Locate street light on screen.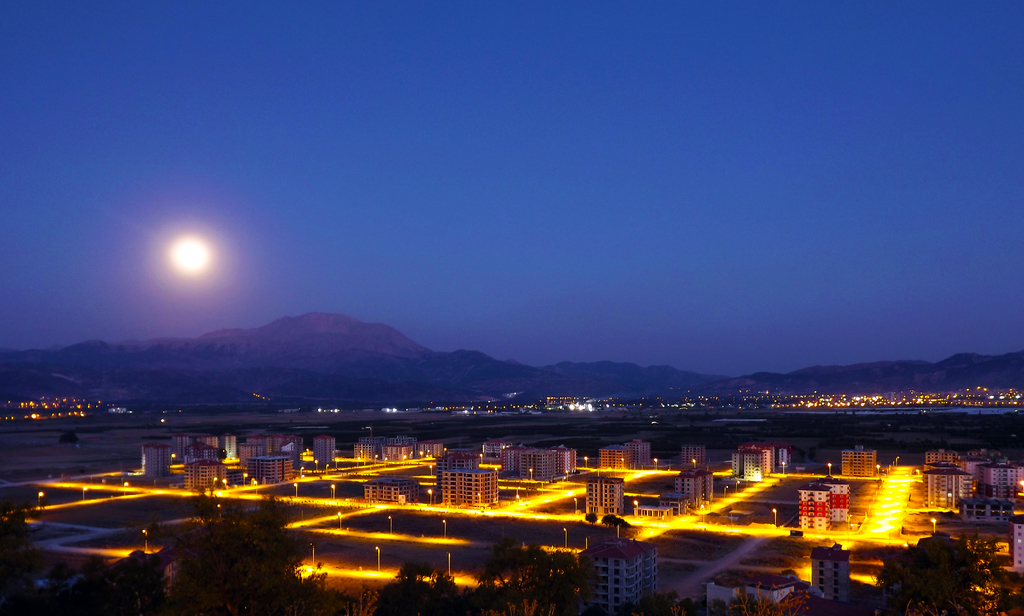
On screen at bbox=[877, 462, 879, 474].
